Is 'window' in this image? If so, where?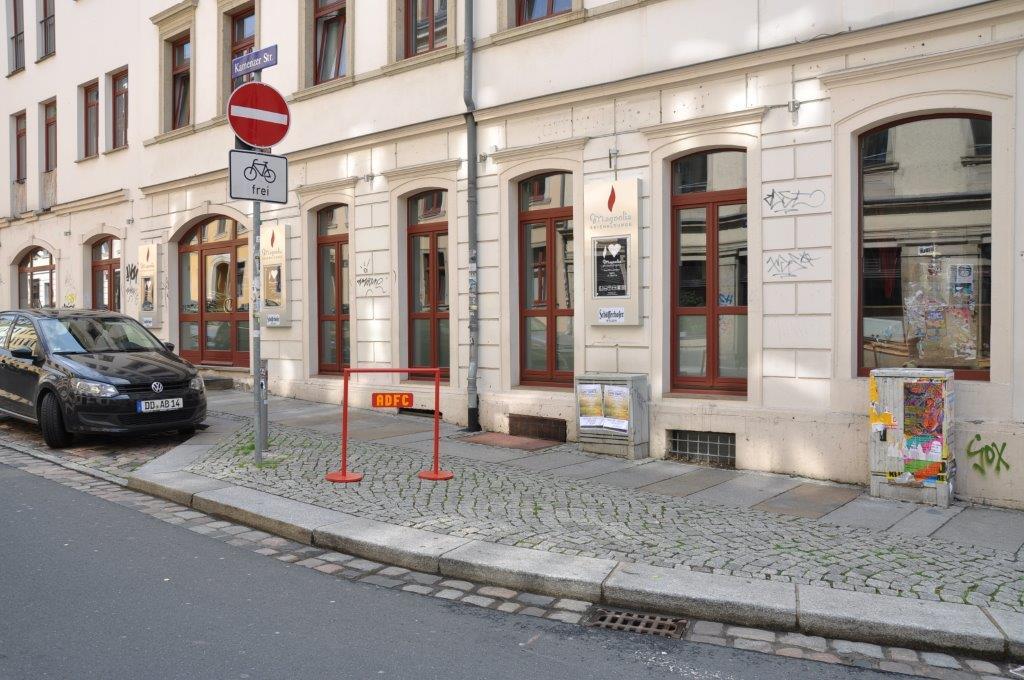
Yes, at {"x1": 14, "y1": 113, "x2": 26, "y2": 177}.
